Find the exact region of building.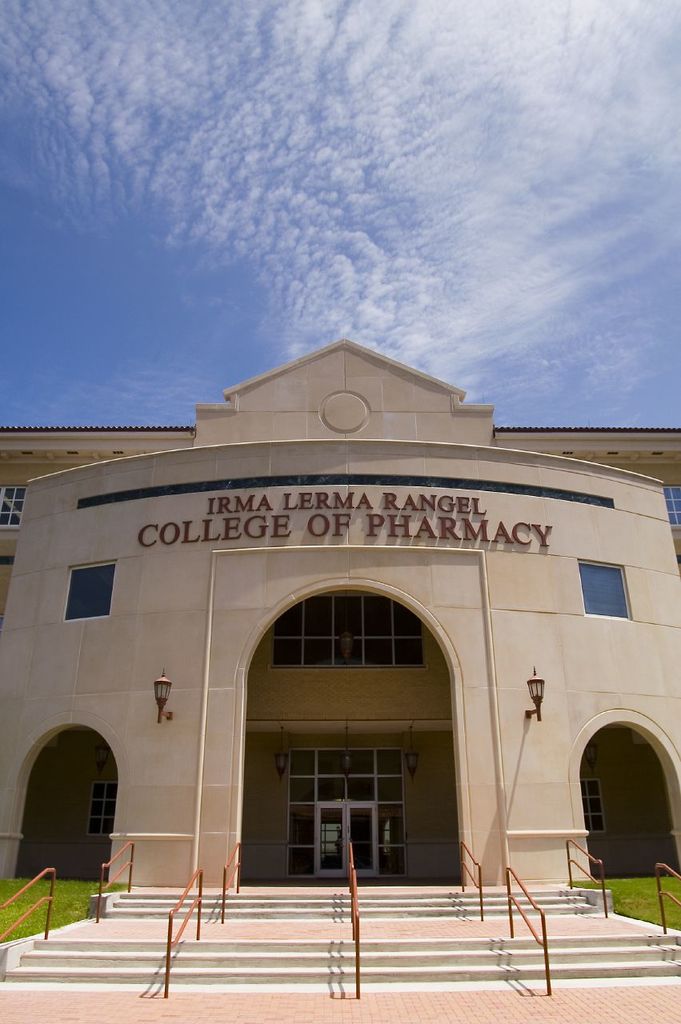
Exact region: l=0, t=335, r=680, b=895.
